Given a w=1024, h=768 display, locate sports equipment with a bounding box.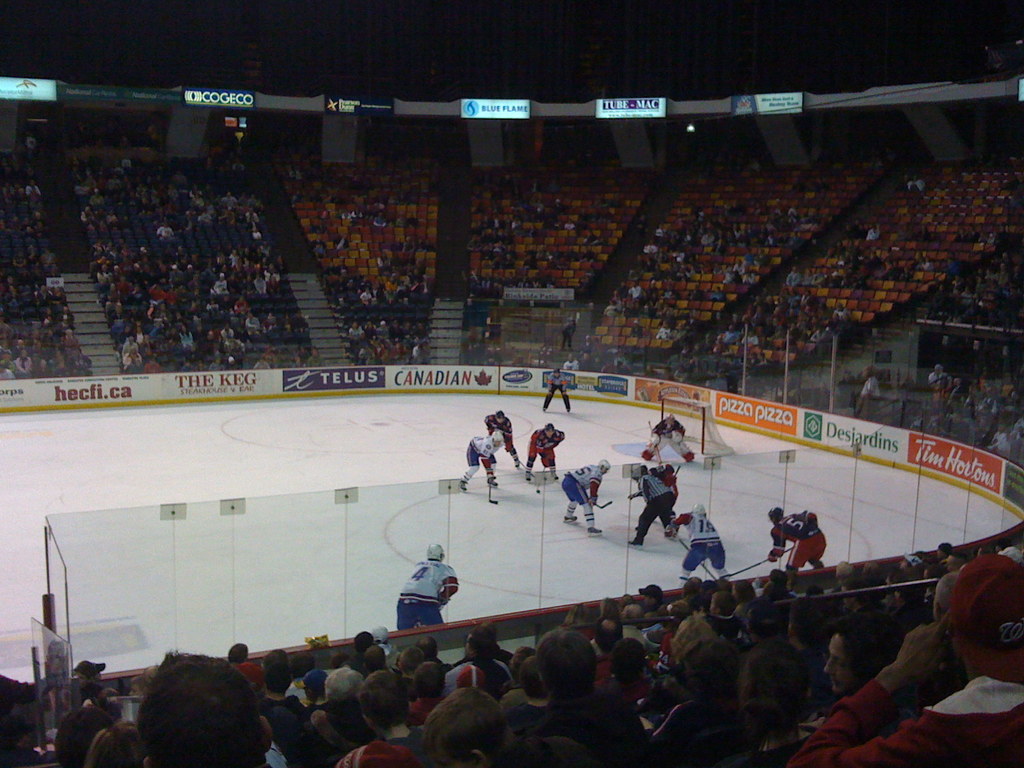
Located: bbox(491, 434, 501, 447).
